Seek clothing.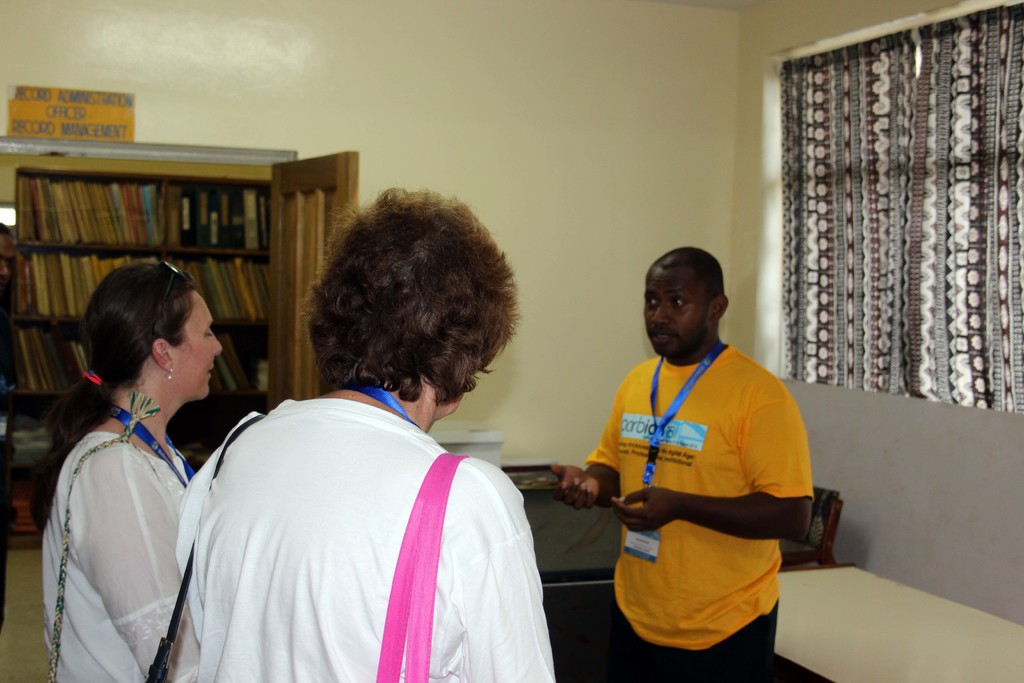
[left=585, top=342, right=817, bottom=682].
